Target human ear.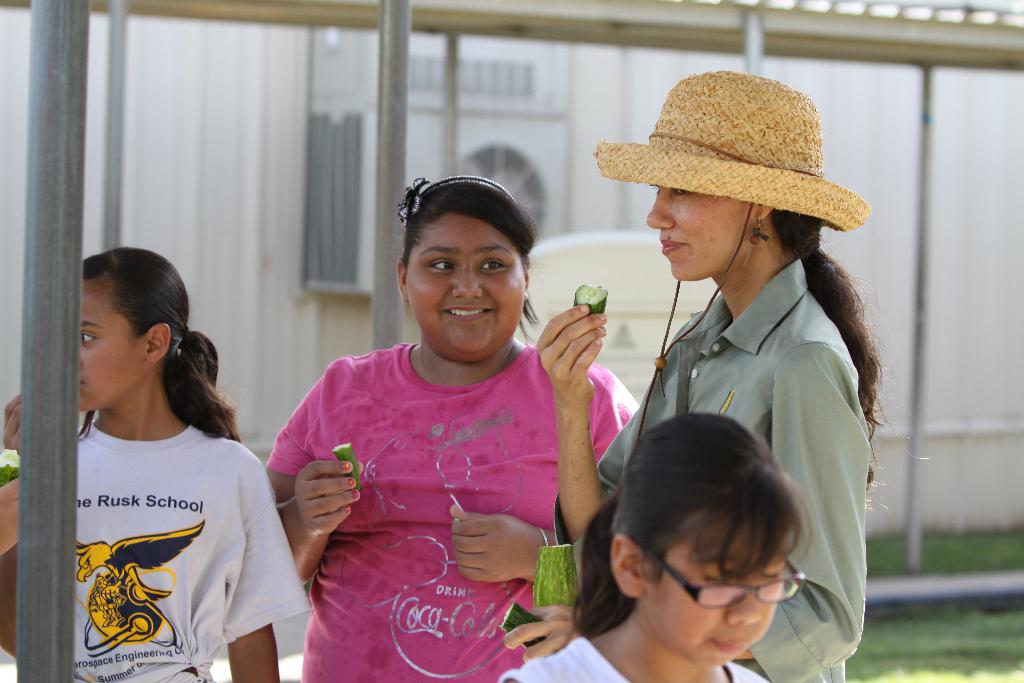
Target region: x1=396, y1=258, x2=407, y2=304.
